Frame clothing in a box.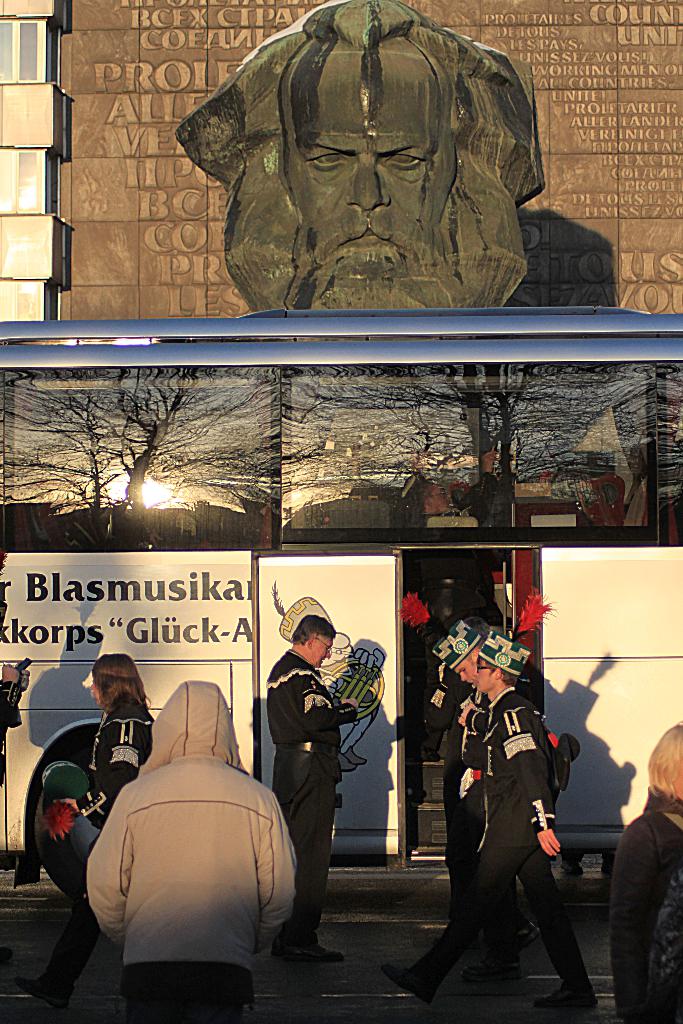
bbox(443, 676, 499, 893).
